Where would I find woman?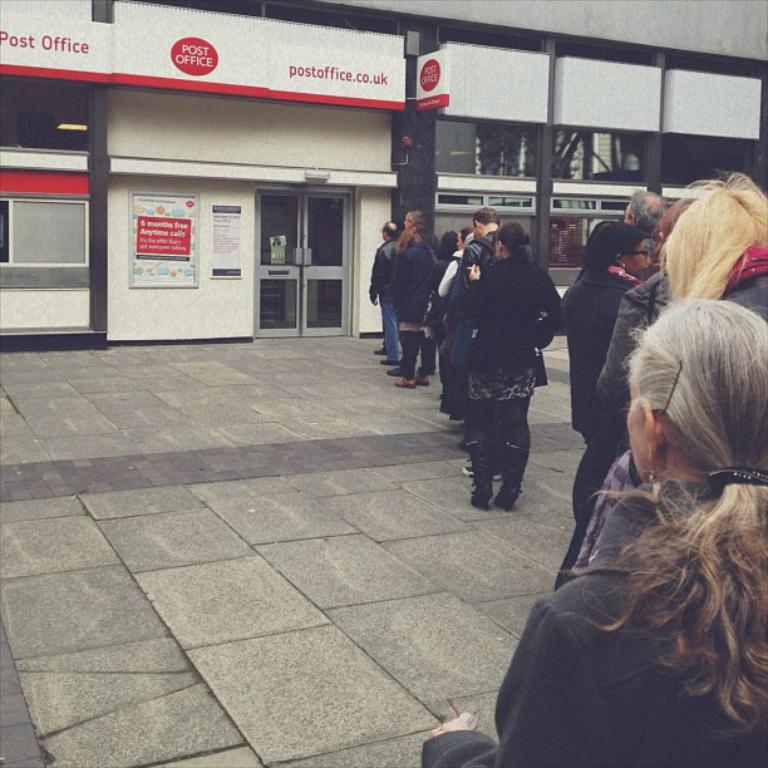
At locate(457, 217, 566, 513).
